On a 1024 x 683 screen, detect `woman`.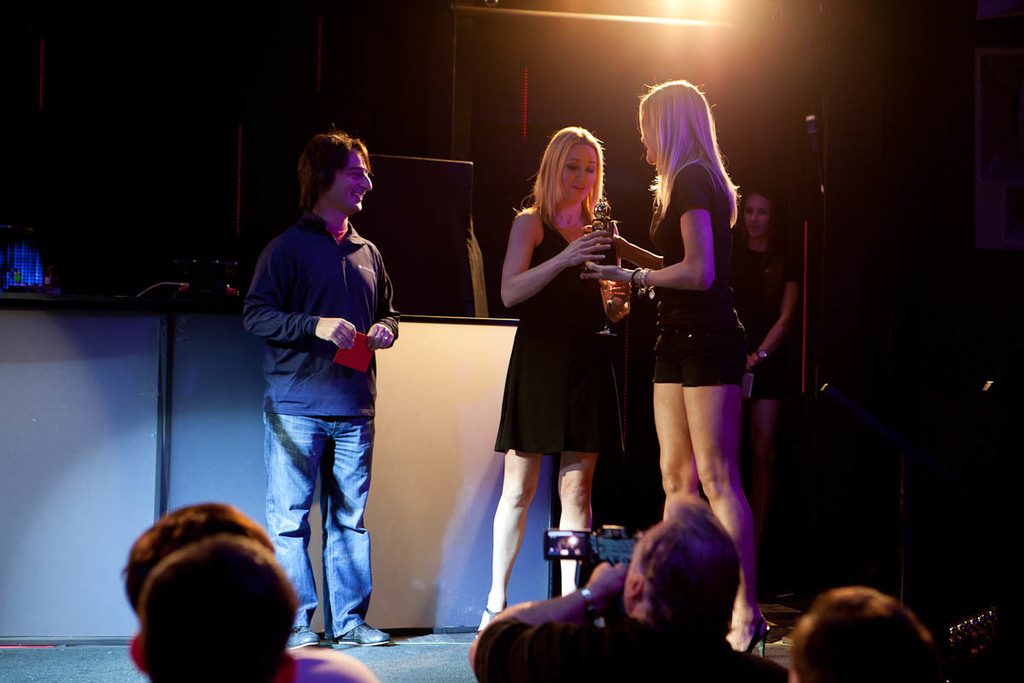
box=[478, 123, 635, 638].
